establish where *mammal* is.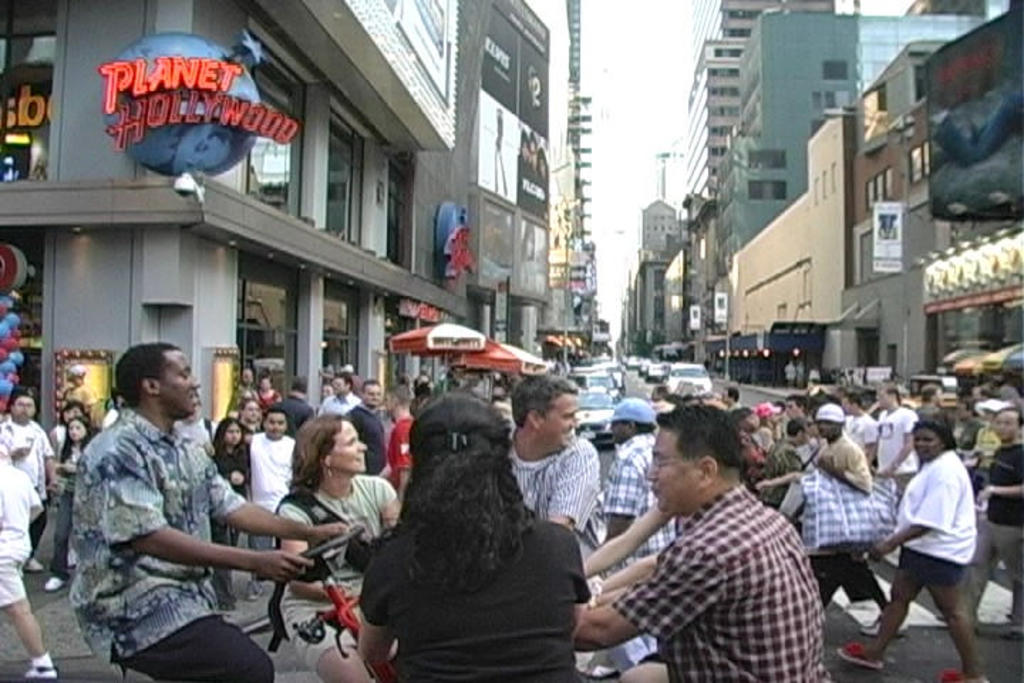
Established at {"left": 344, "top": 371, "right": 388, "bottom": 480}.
